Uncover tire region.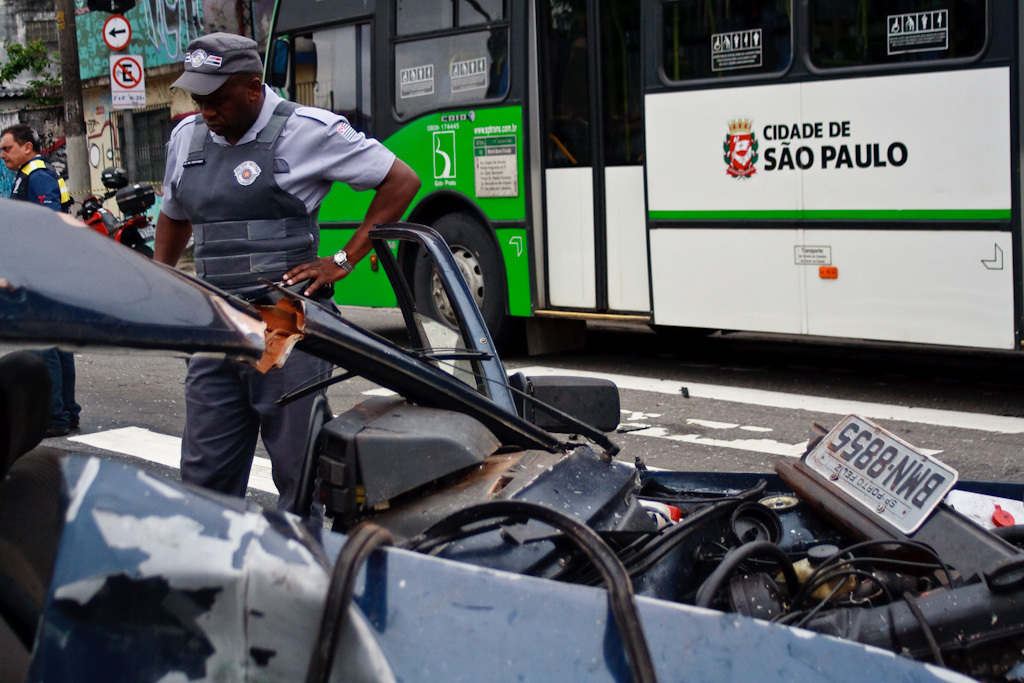
Uncovered: 412 207 509 346.
